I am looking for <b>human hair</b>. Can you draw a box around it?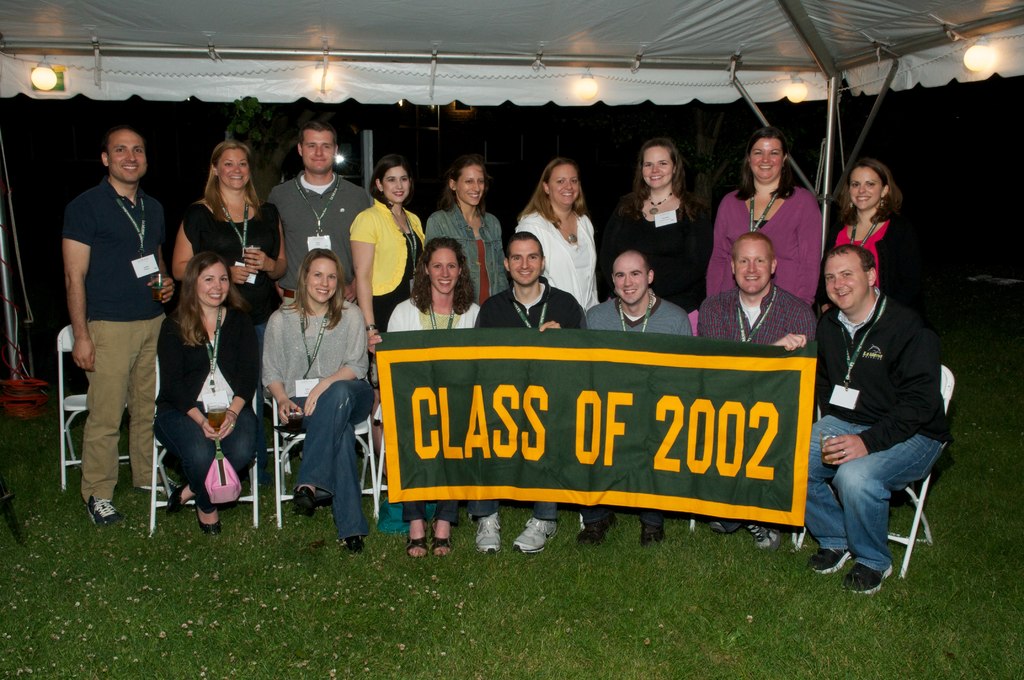
Sure, the bounding box is bbox=(611, 249, 653, 277).
